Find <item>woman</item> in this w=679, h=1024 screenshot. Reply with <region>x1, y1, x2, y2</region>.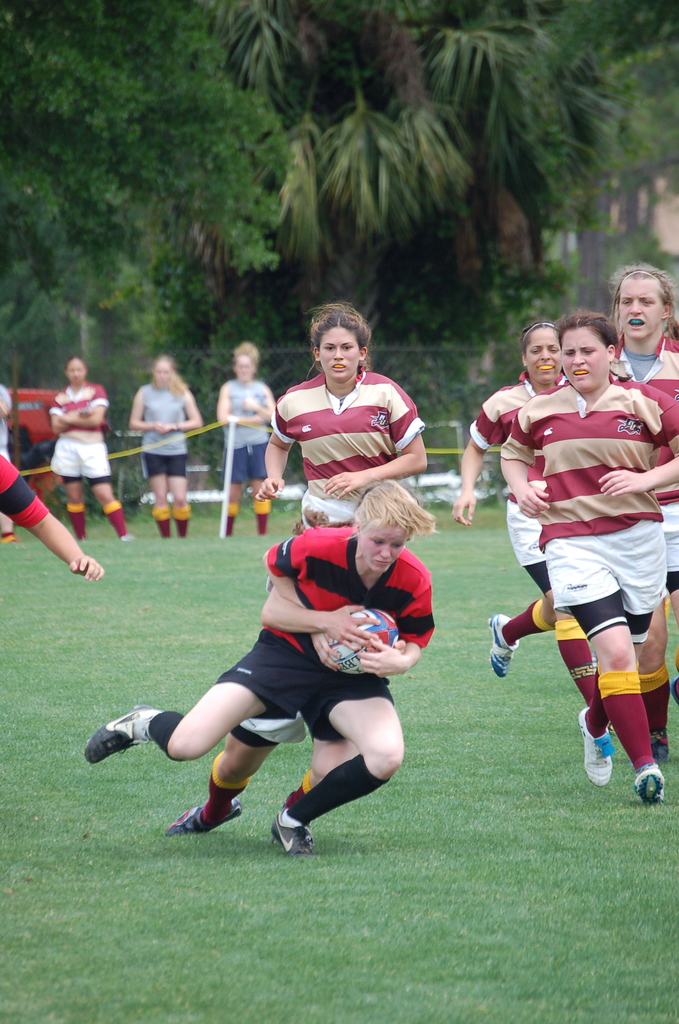
<region>491, 312, 678, 812</region>.
